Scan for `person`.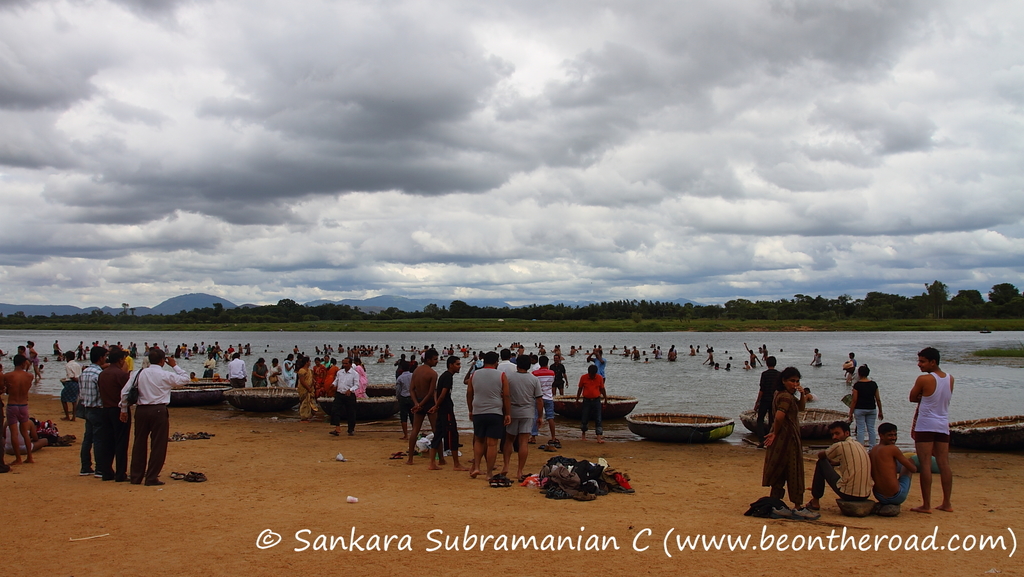
Scan result: region(506, 351, 544, 474).
